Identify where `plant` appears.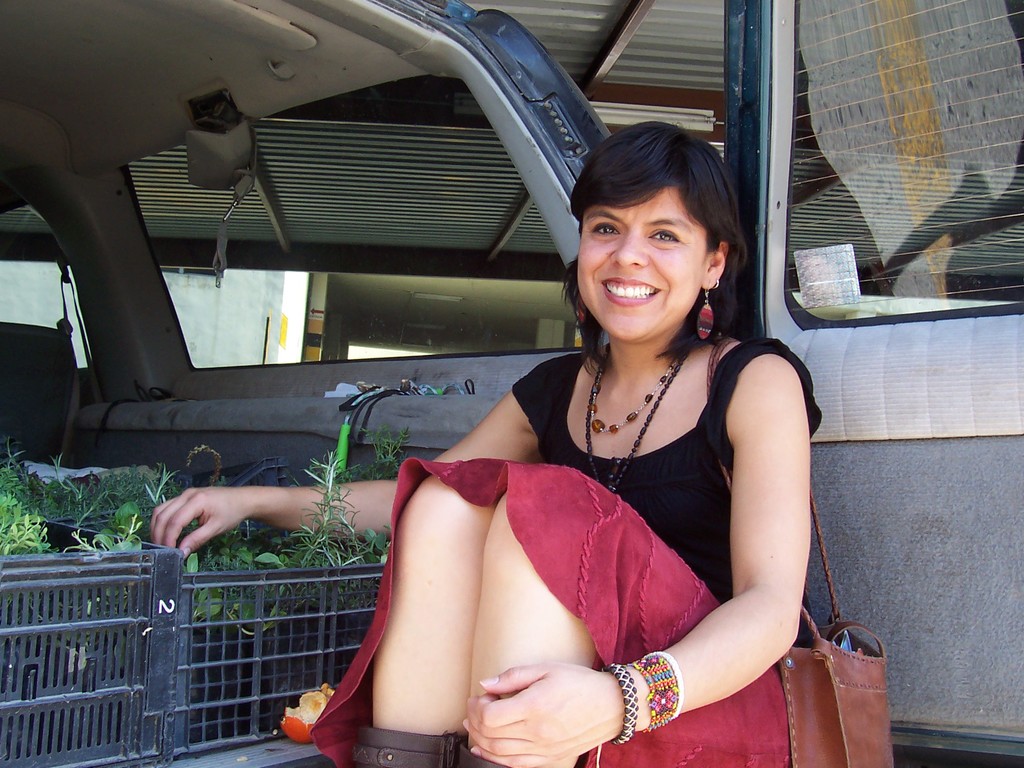
Appears at 186 531 287 634.
